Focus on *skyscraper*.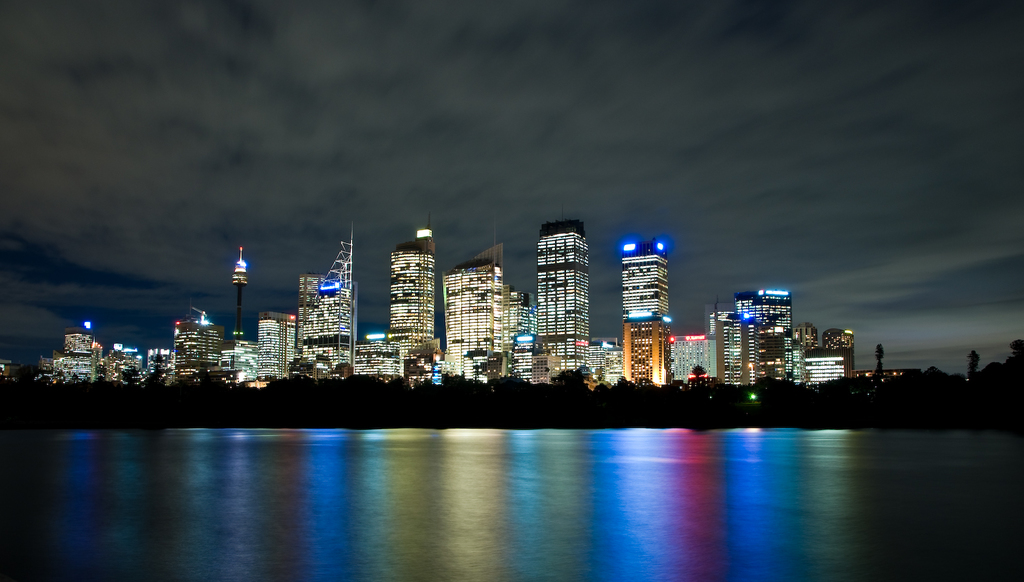
Focused at Rect(700, 304, 737, 340).
